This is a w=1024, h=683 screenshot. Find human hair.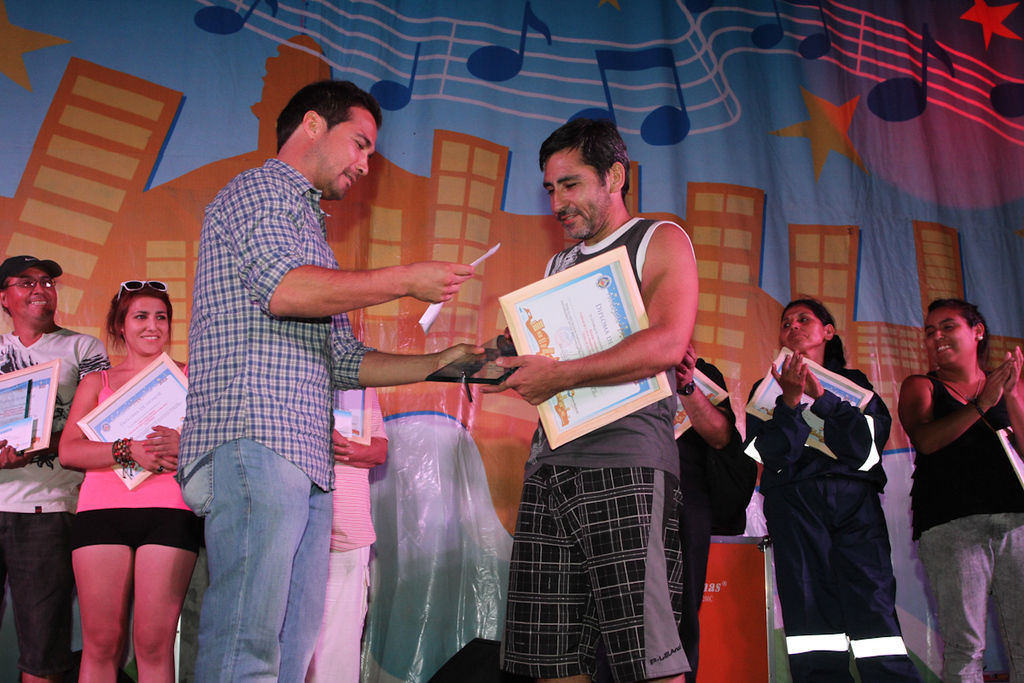
Bounding box: 0,273,9,313.
